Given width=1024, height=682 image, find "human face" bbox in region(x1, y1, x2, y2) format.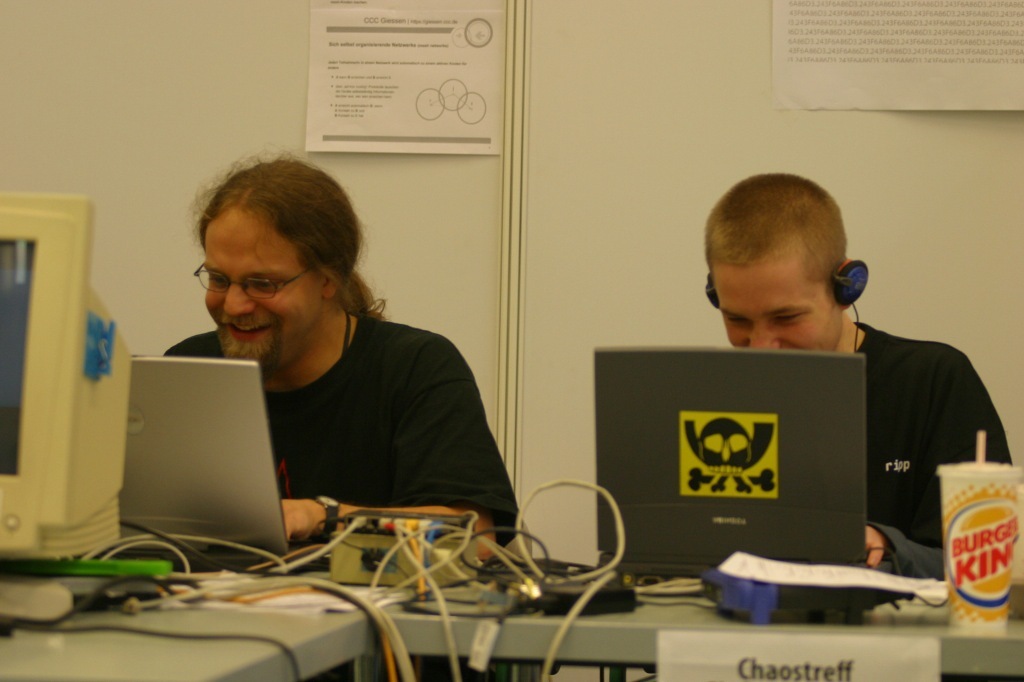
region(202, 201, 327, 374).
